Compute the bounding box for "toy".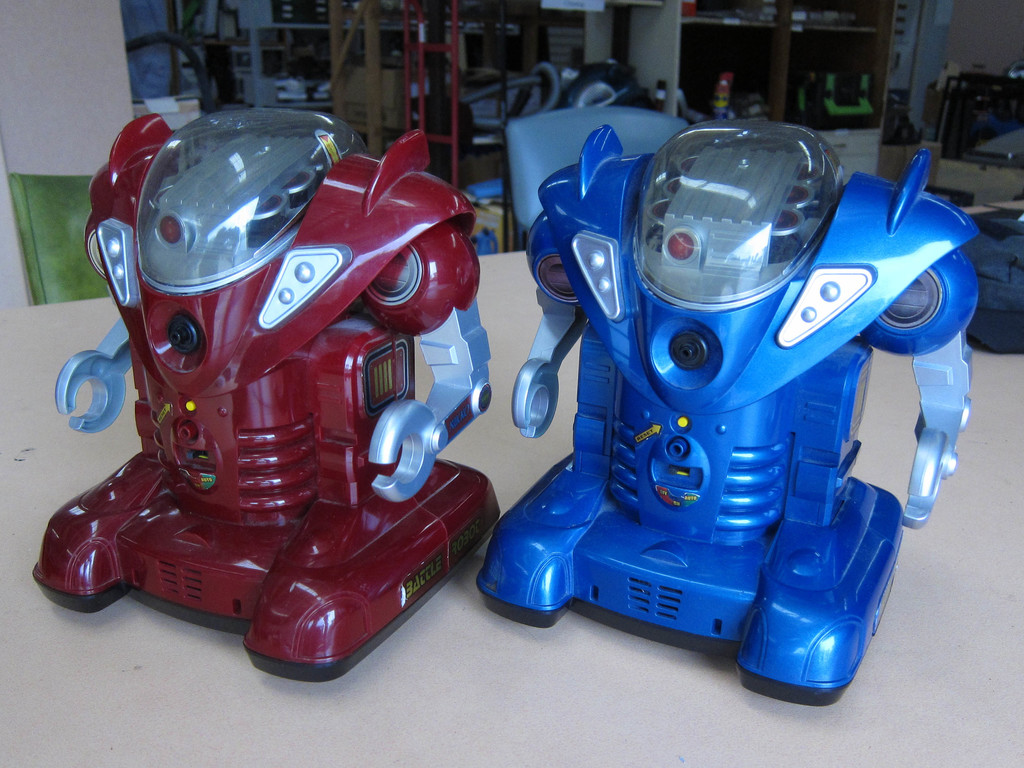
785, 63, 884, 129.
